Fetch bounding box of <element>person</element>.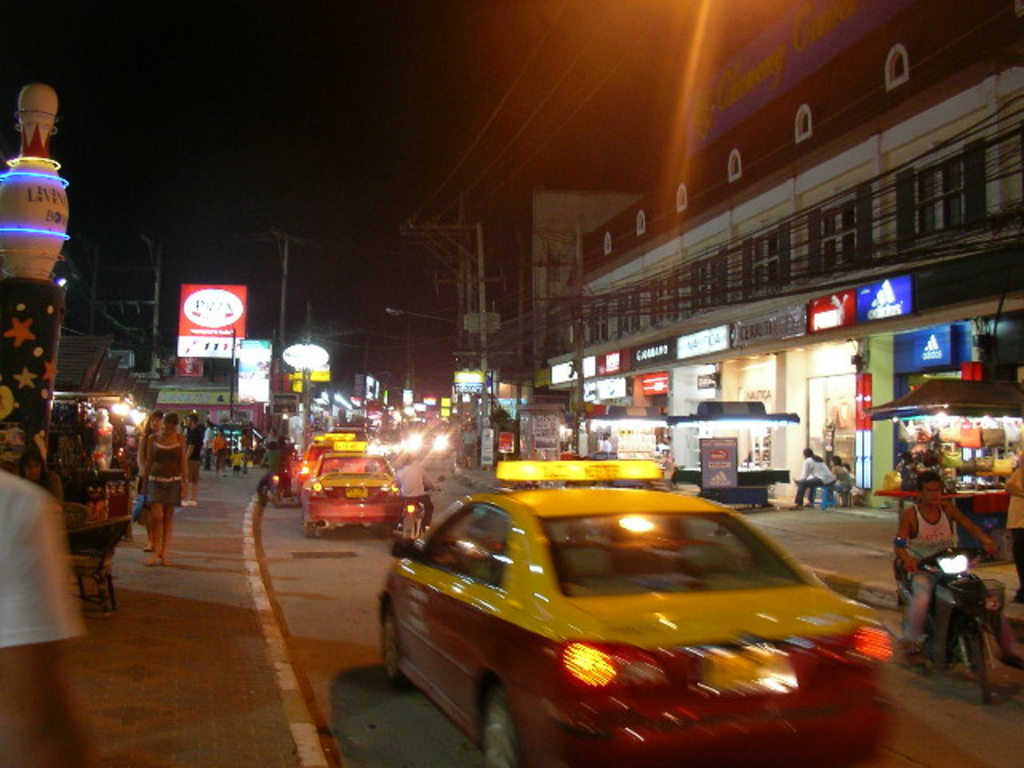
Bbox: select_region(891, 470, 1022, 672).
